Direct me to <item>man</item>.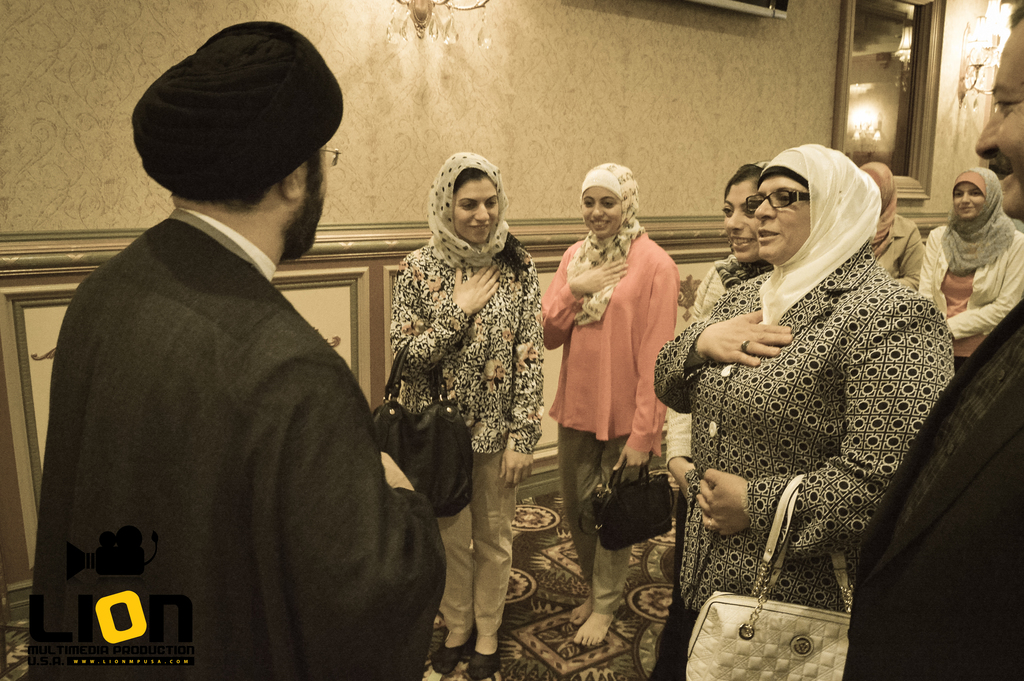
Direction: {"x1": 836, "y1": 3, "x2": 1023, "y2": 680}.
